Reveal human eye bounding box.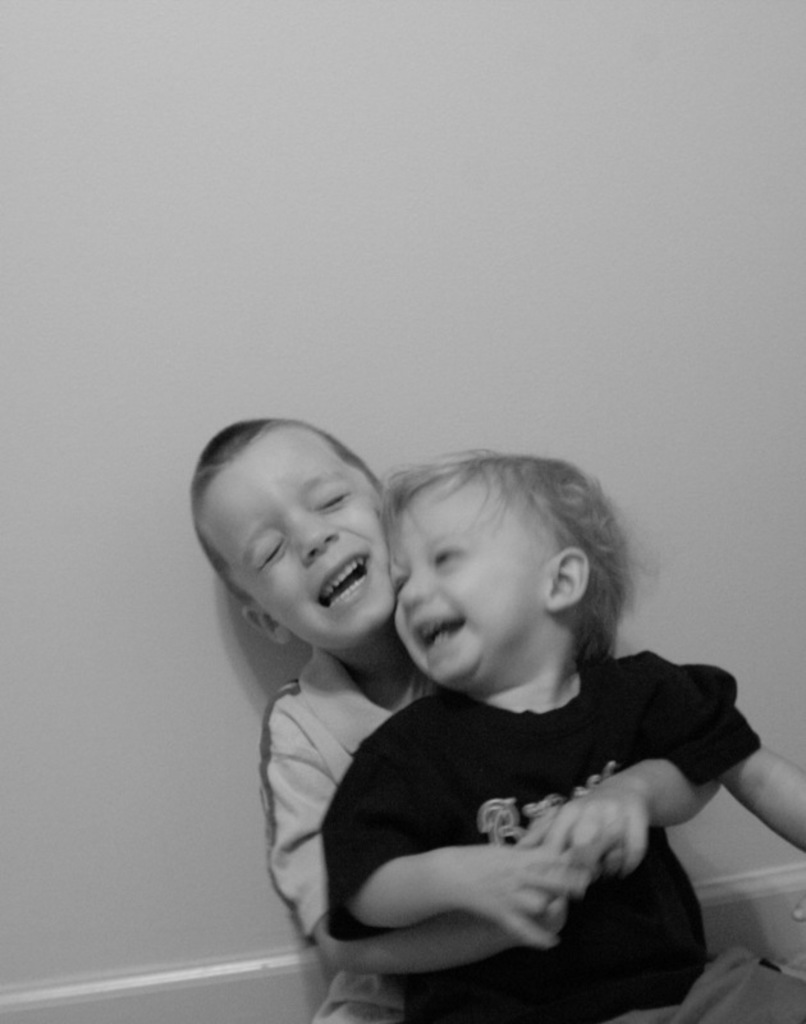
Revealed: 311 486 354 511.
